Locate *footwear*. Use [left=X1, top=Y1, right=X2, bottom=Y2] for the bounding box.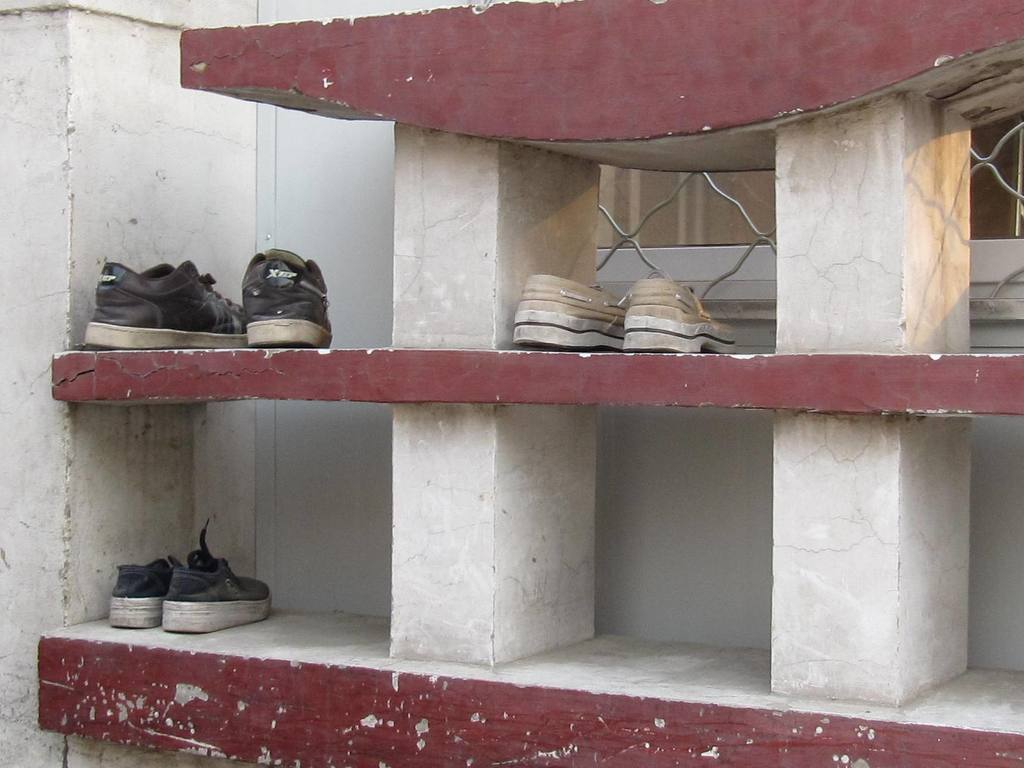
[left=72, top=246, right=250, bottom=342].
